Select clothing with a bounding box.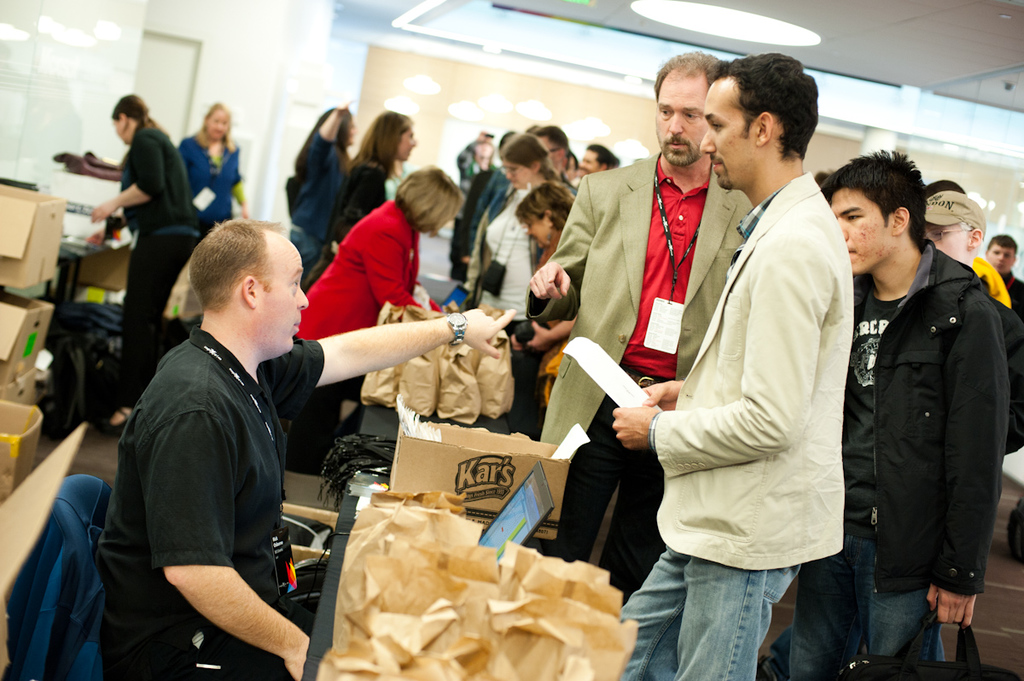
locate(282, 128, 345, 282).
